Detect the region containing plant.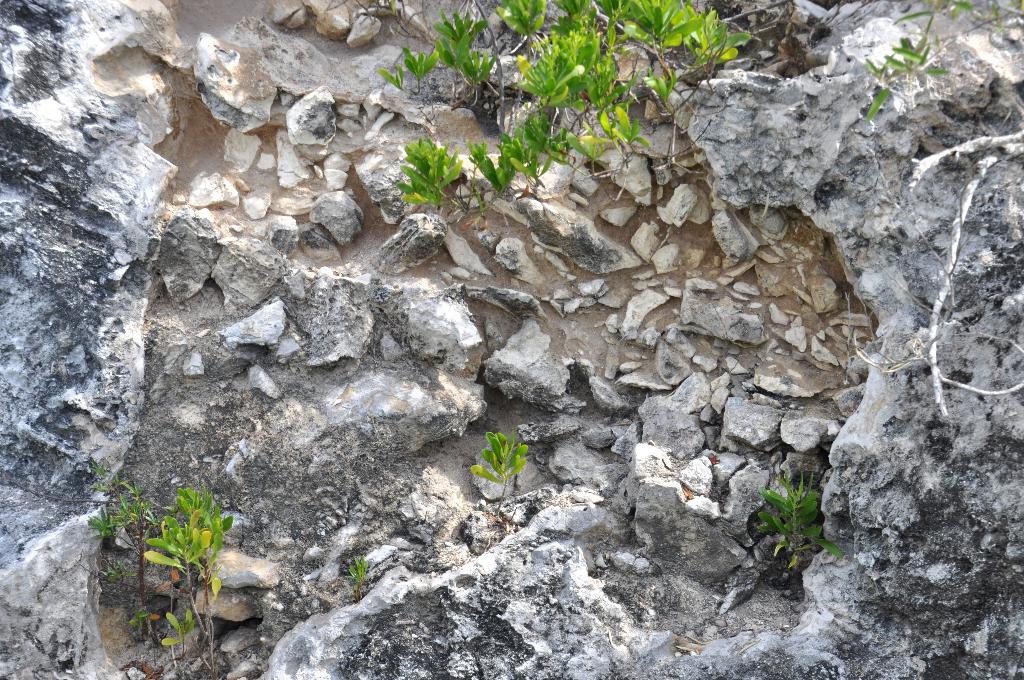
86:461:171:609.
